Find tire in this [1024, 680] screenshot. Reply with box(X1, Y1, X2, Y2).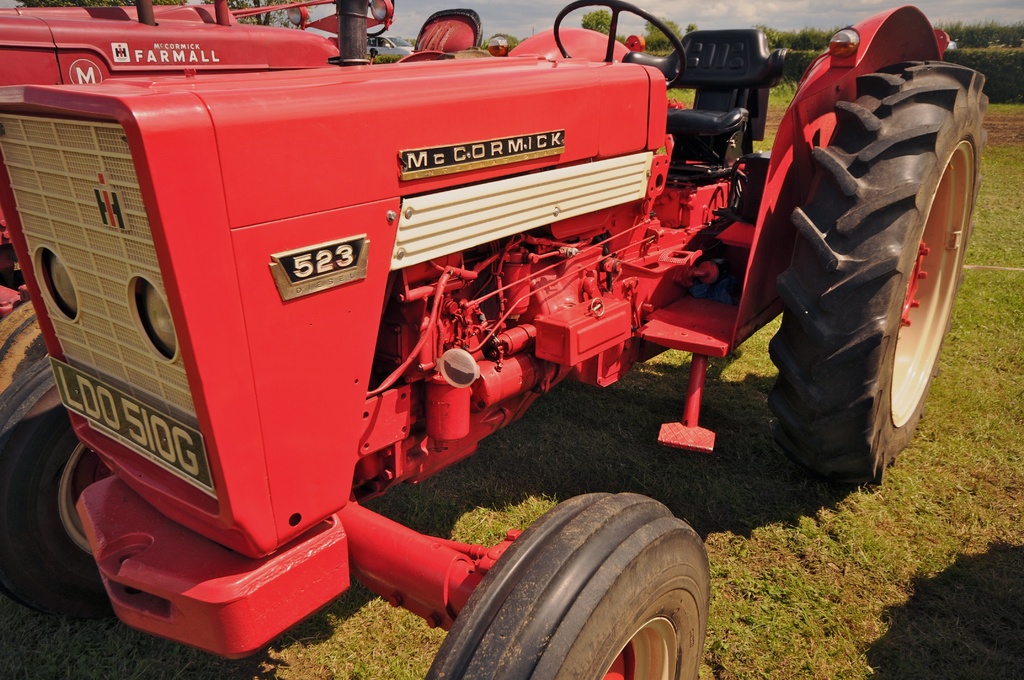
box(422, 492, 708, 679).
